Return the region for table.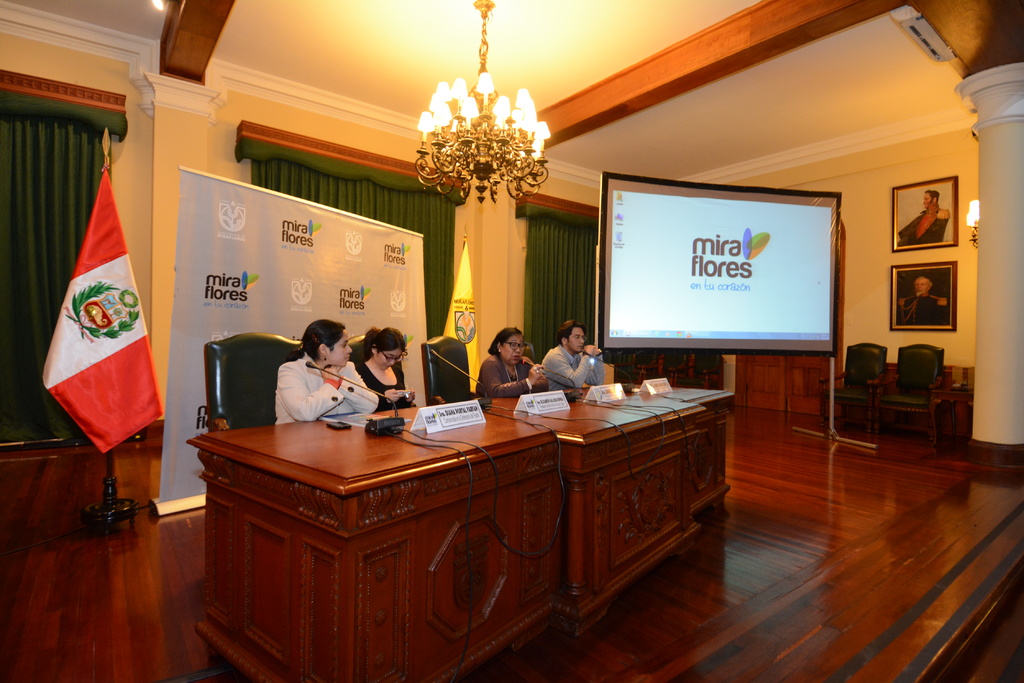
[643, 381, 732, 510].
